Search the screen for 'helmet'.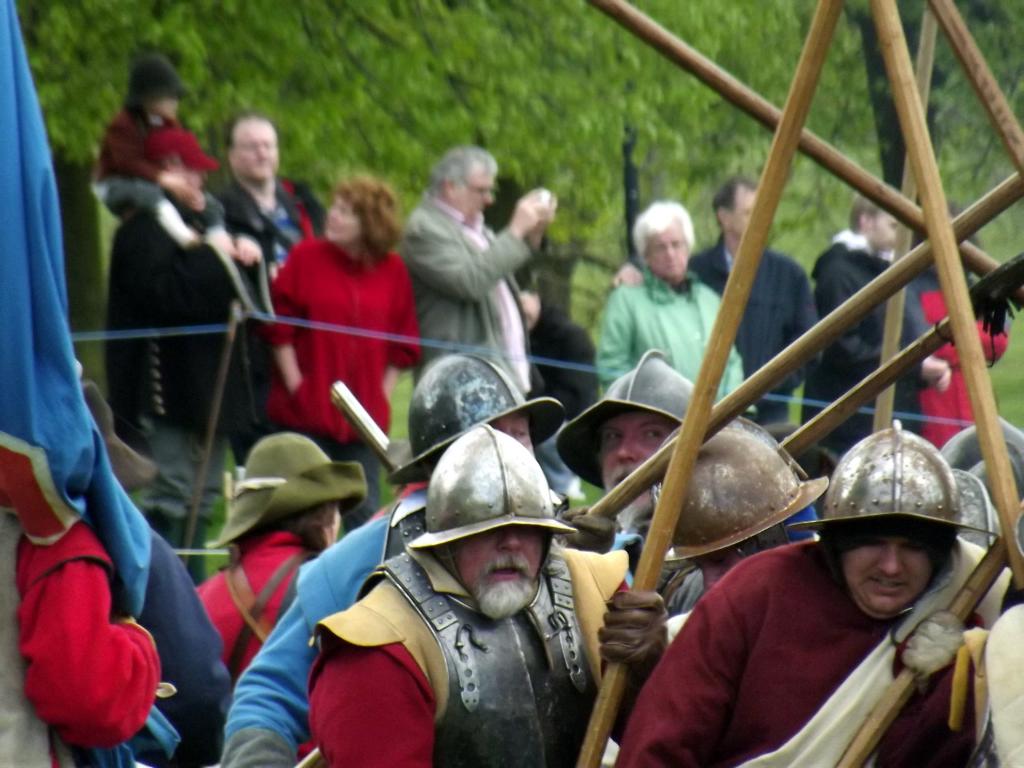
Found at rect(787, 419, 1001, 620).
